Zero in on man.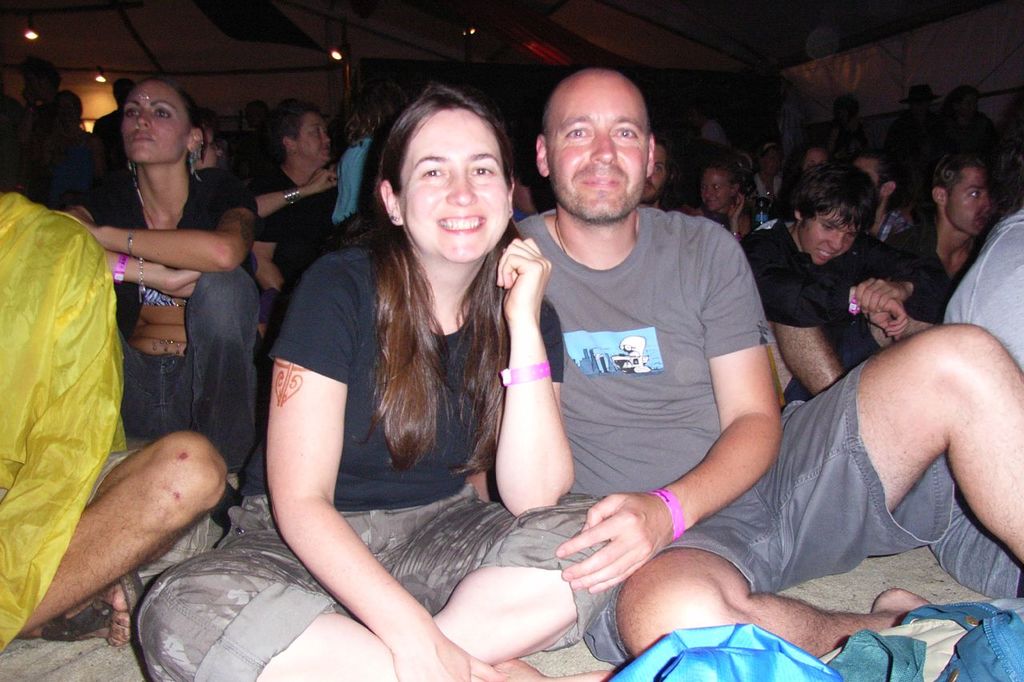
Zeroed in: box(463, 67, 1023, 669).
